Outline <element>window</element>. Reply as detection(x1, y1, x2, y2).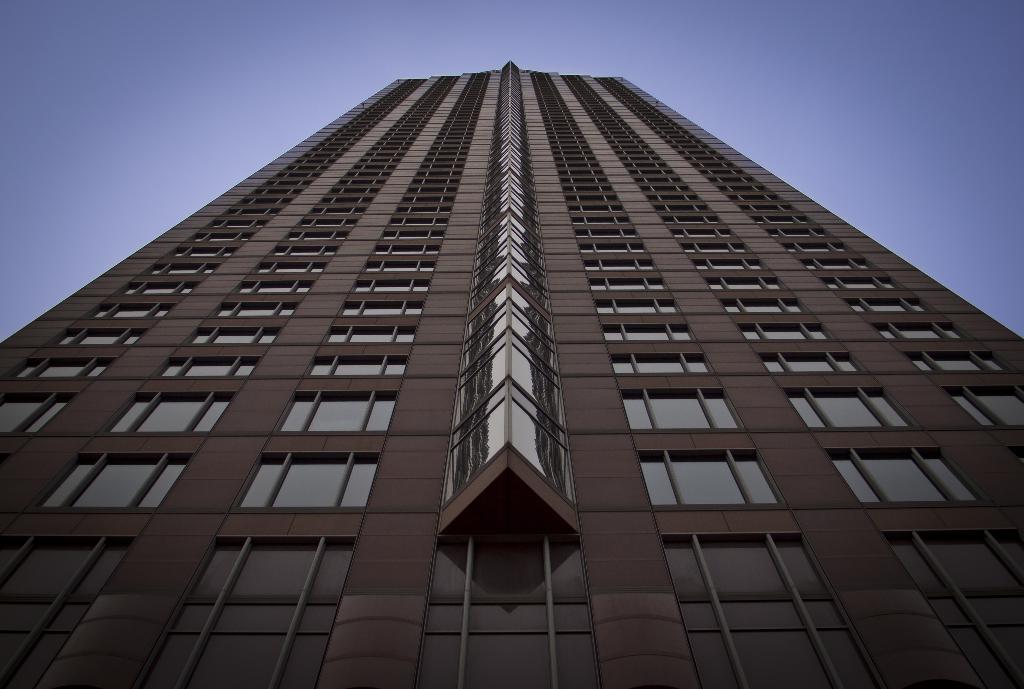
detection(154, 355, 260, 374).
